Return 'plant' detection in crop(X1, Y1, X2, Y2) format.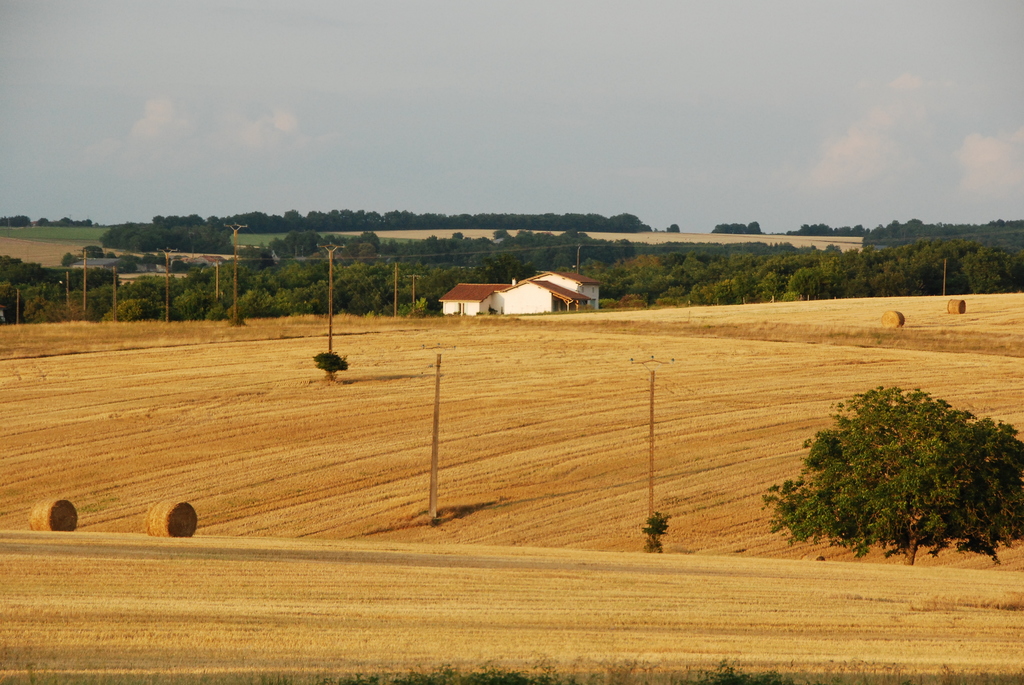
crop(636, 507, 675, 540).
